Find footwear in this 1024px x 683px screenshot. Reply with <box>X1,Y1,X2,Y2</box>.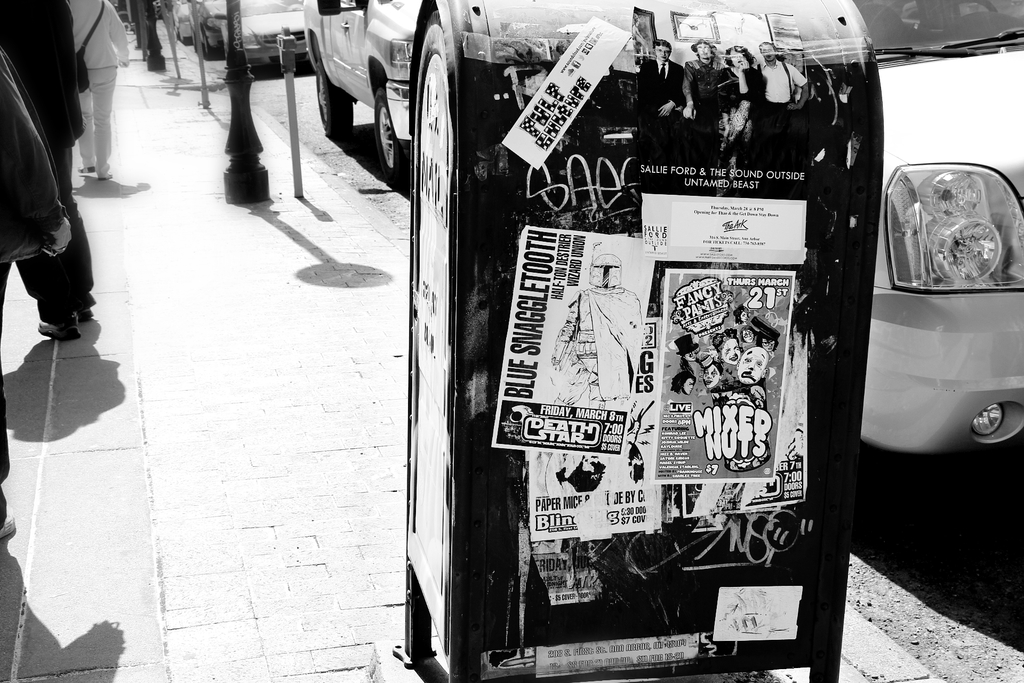
<box>81,292,95,323</box>.
